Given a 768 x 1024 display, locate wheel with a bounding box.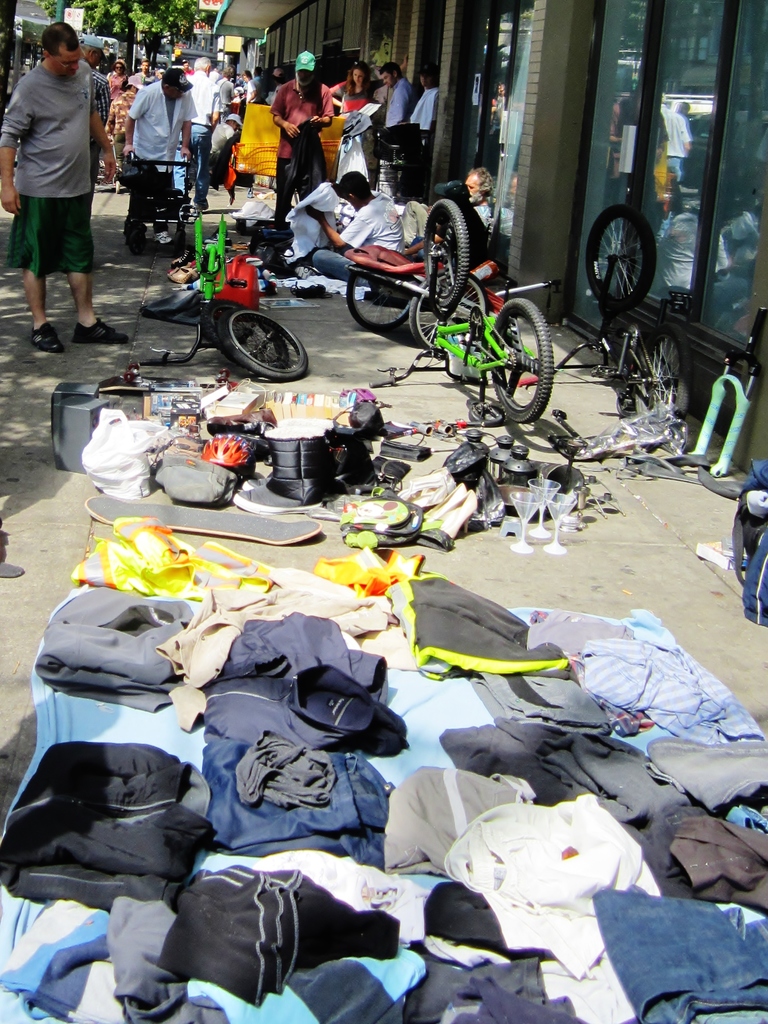
Located: 494,289,567,409.
